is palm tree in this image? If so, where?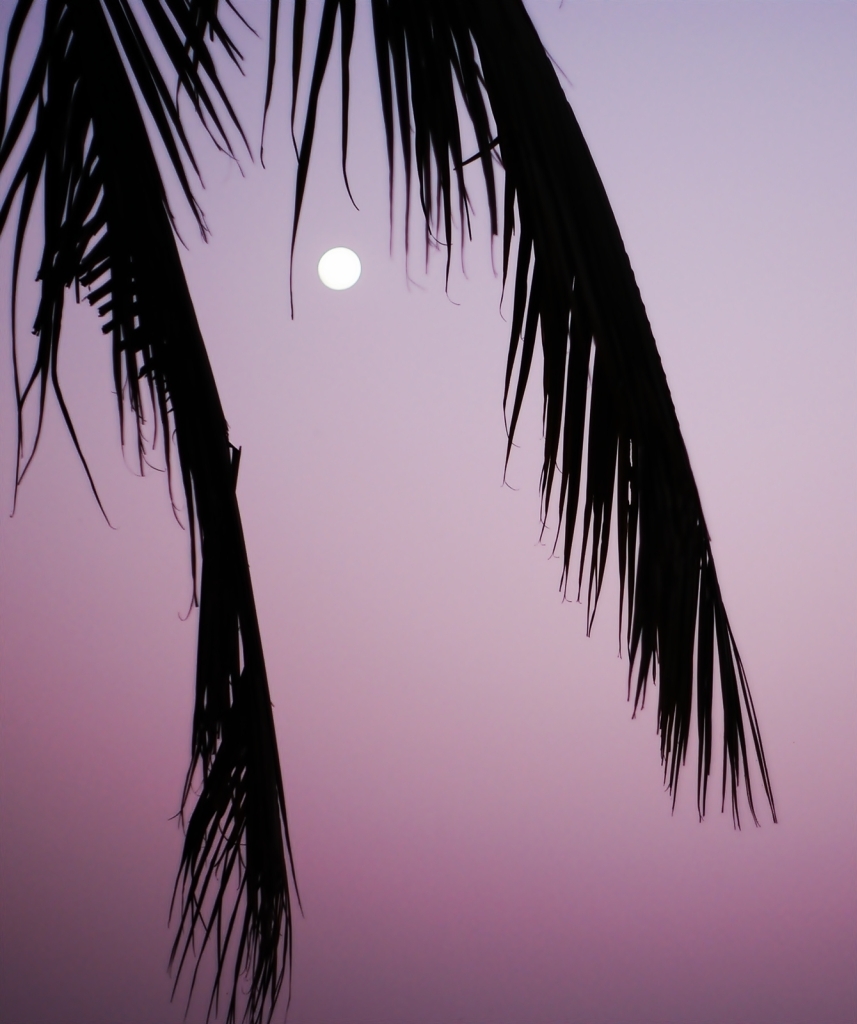
Yes, at BBox(41, 0, 765, 955).
